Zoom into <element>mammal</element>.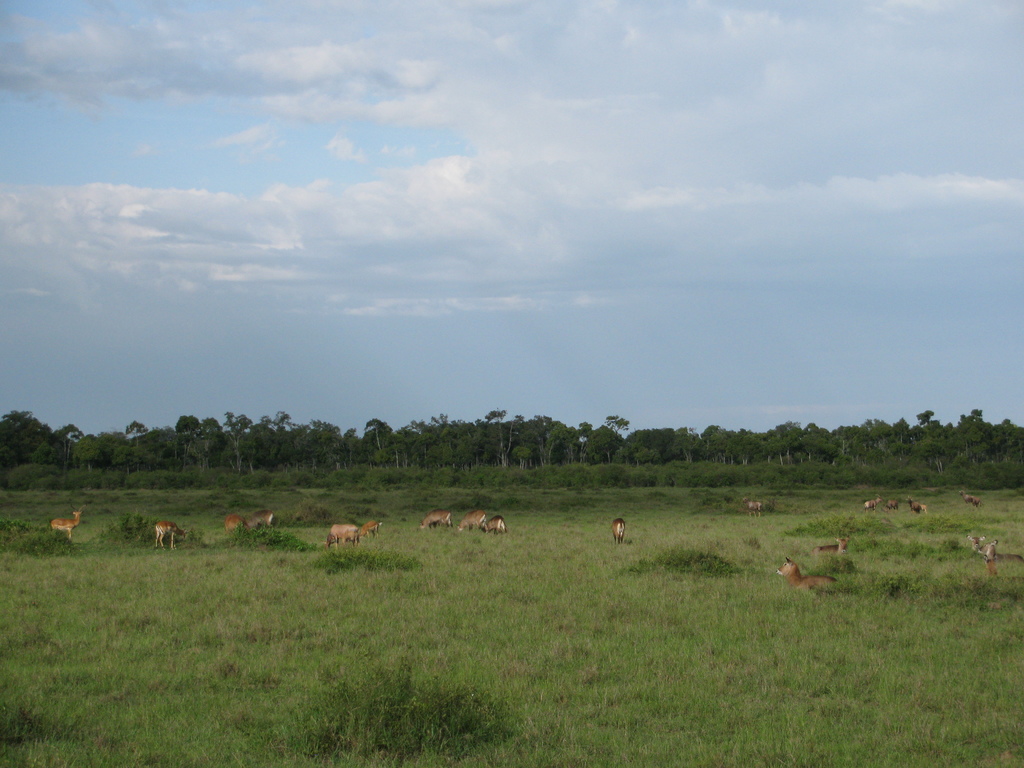
Zoom target: detection(979, 536, 1023, 575).
